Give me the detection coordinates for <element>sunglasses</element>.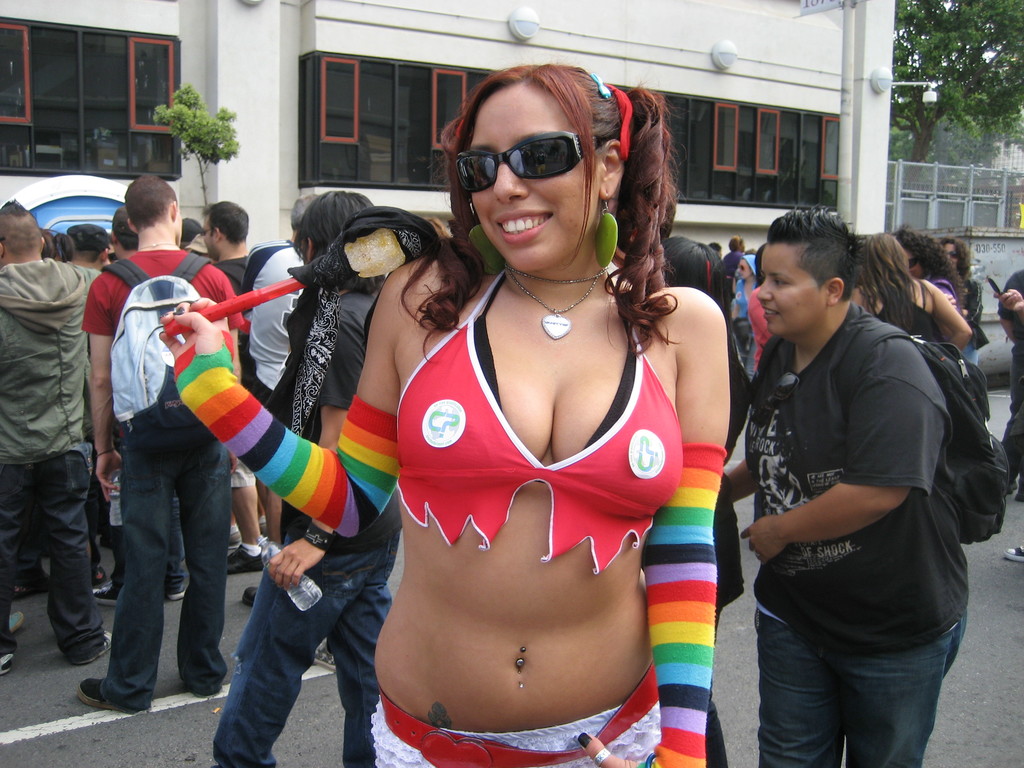
(911, 259, 918, 268).
